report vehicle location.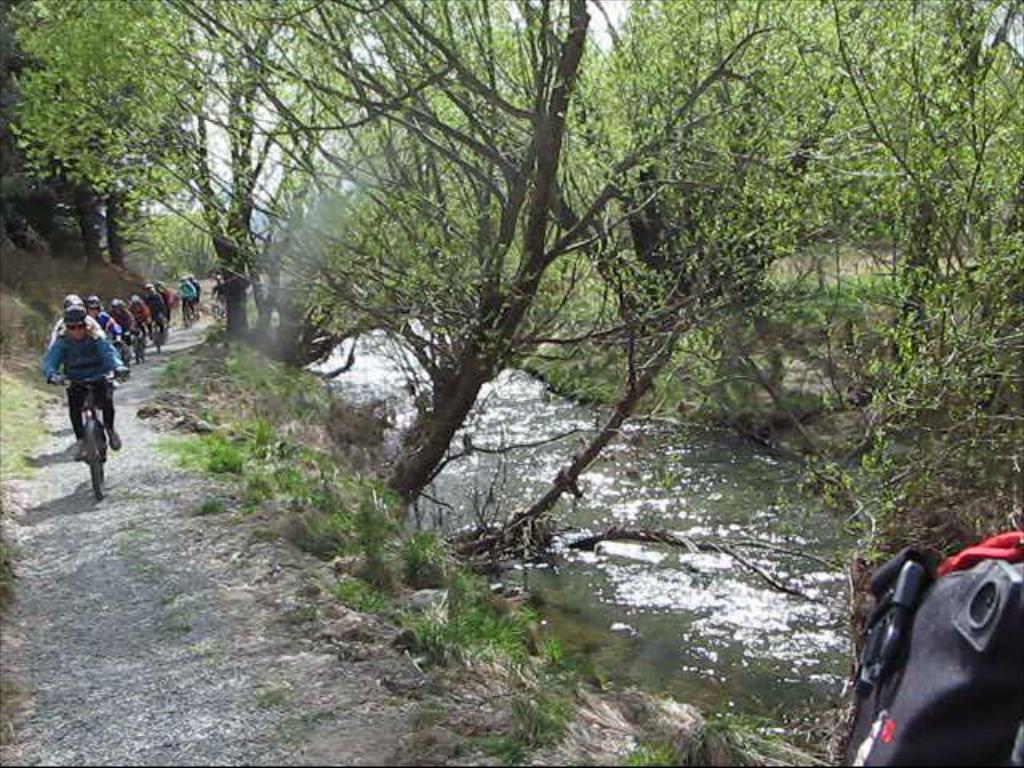
Report: 184,296,195,331.
